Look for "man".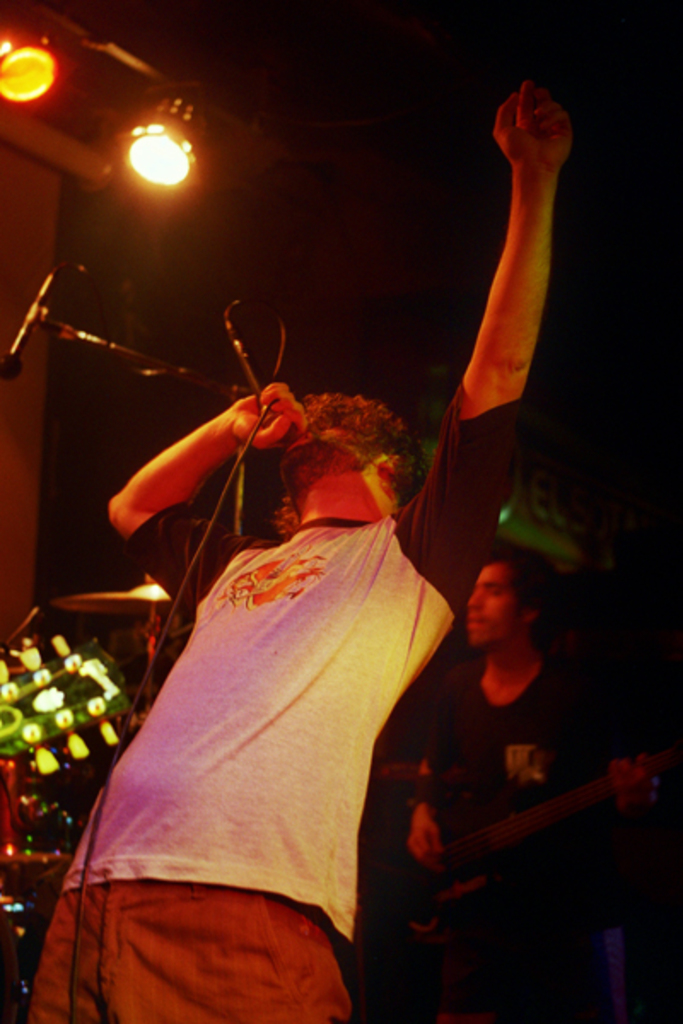
Found: {"left": 408, "top": 548, "right": 611, "bottom": 1022}.
